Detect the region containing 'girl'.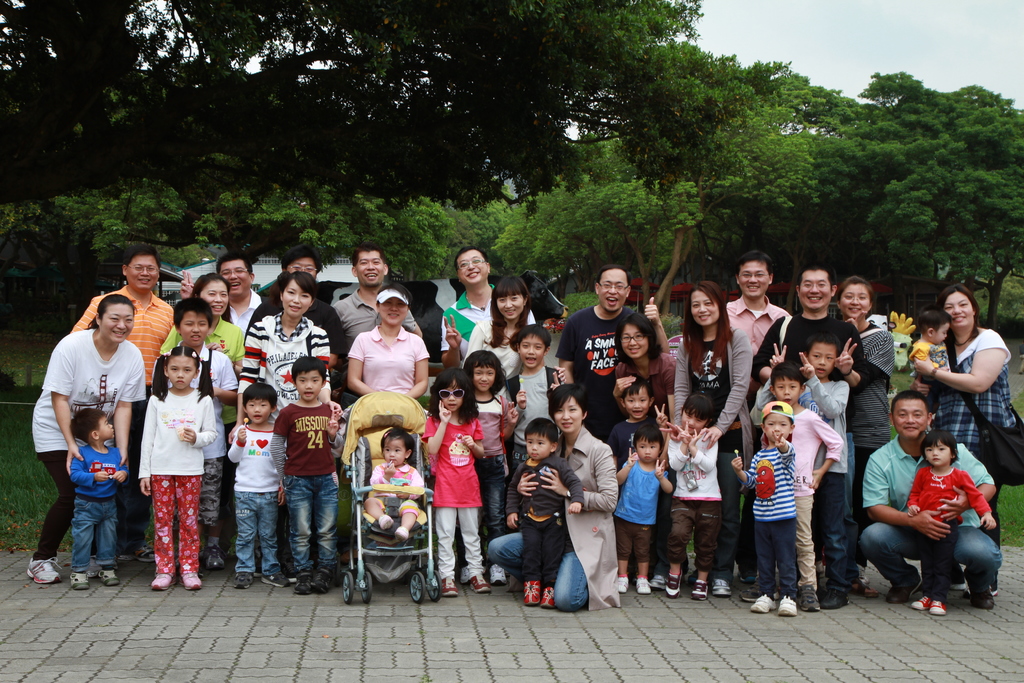
box=[419, 365, 490, 595].
